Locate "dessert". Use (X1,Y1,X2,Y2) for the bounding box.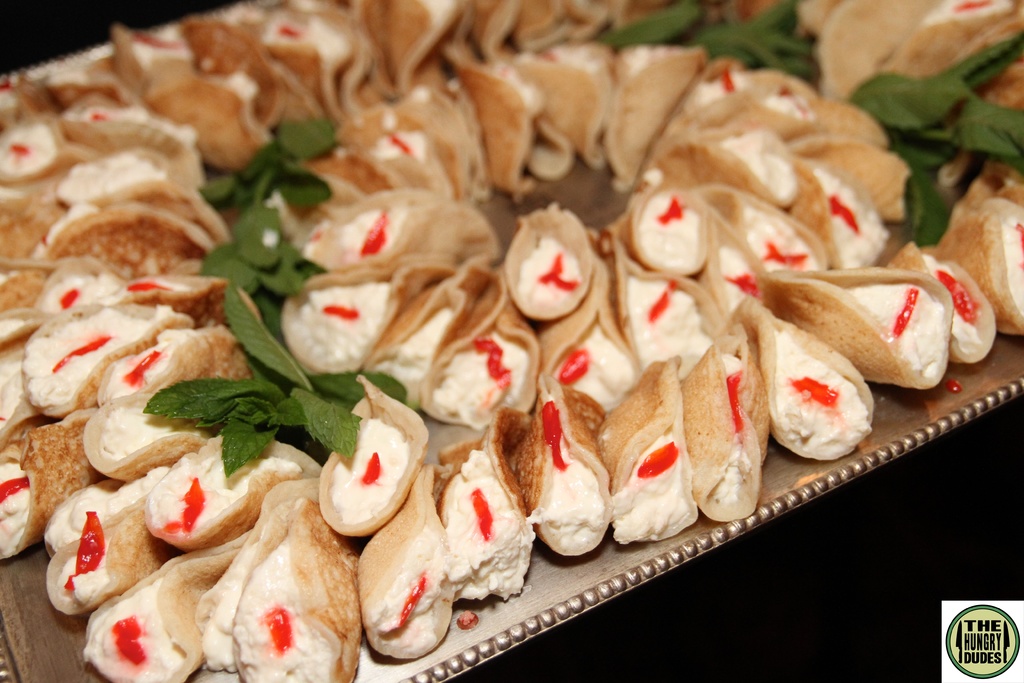
(786,128,908,210).
